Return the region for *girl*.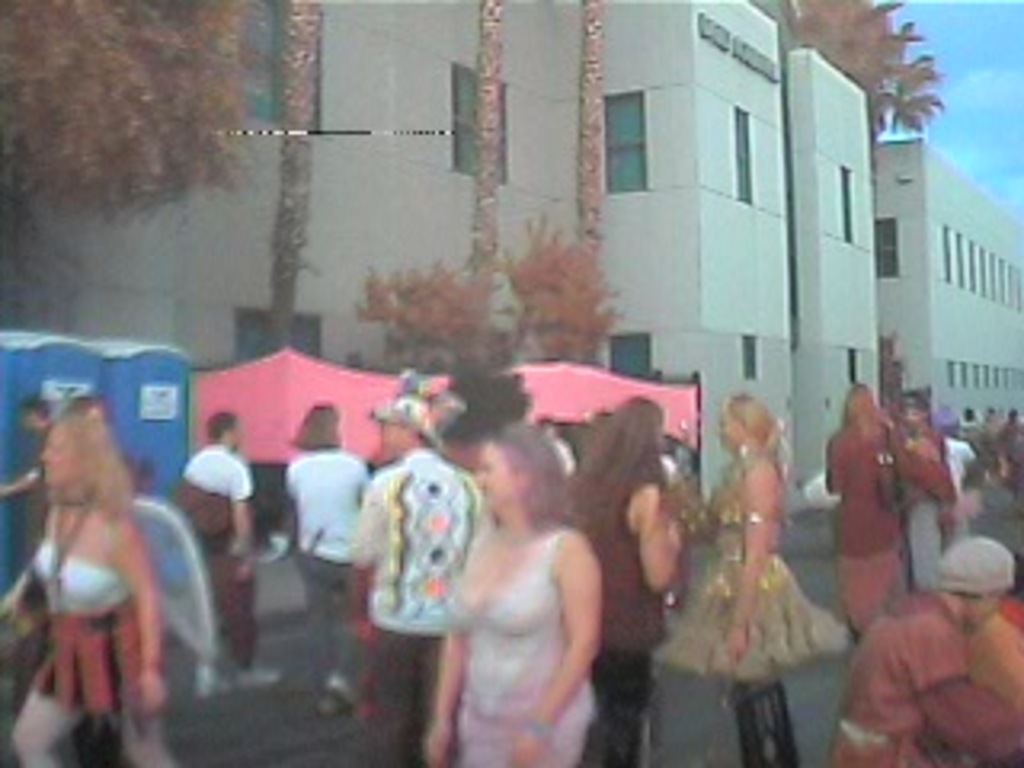
(x1=656, y1=394, x2=842, y2=765).
